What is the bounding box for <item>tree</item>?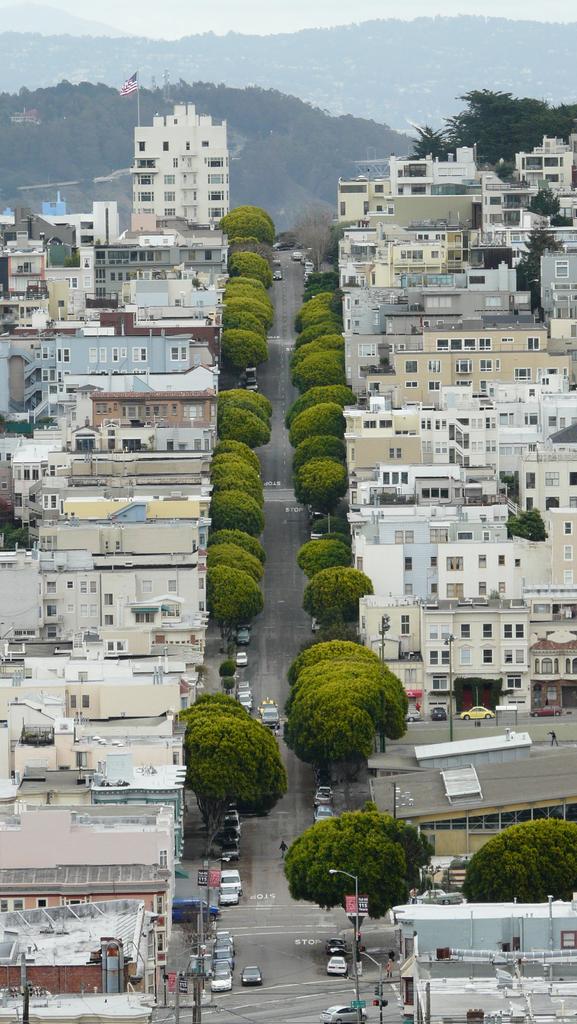
[left=410, top=113, right=452, bottom=160].
